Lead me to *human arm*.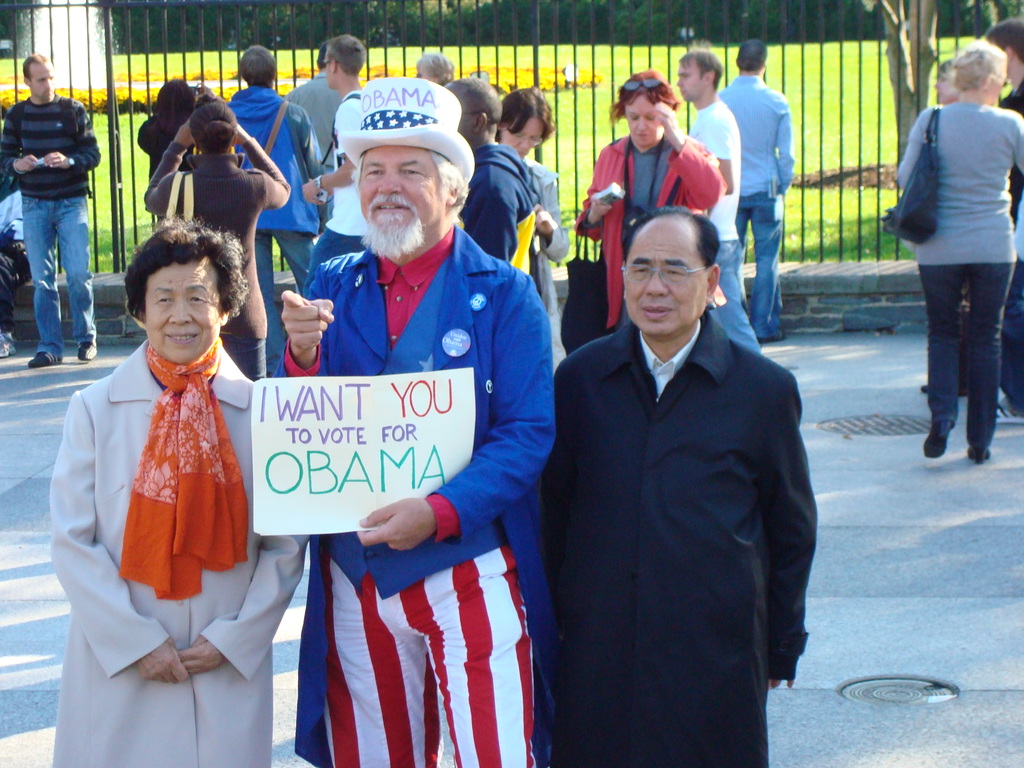
Lead to box(531, 187, 568, 260).
